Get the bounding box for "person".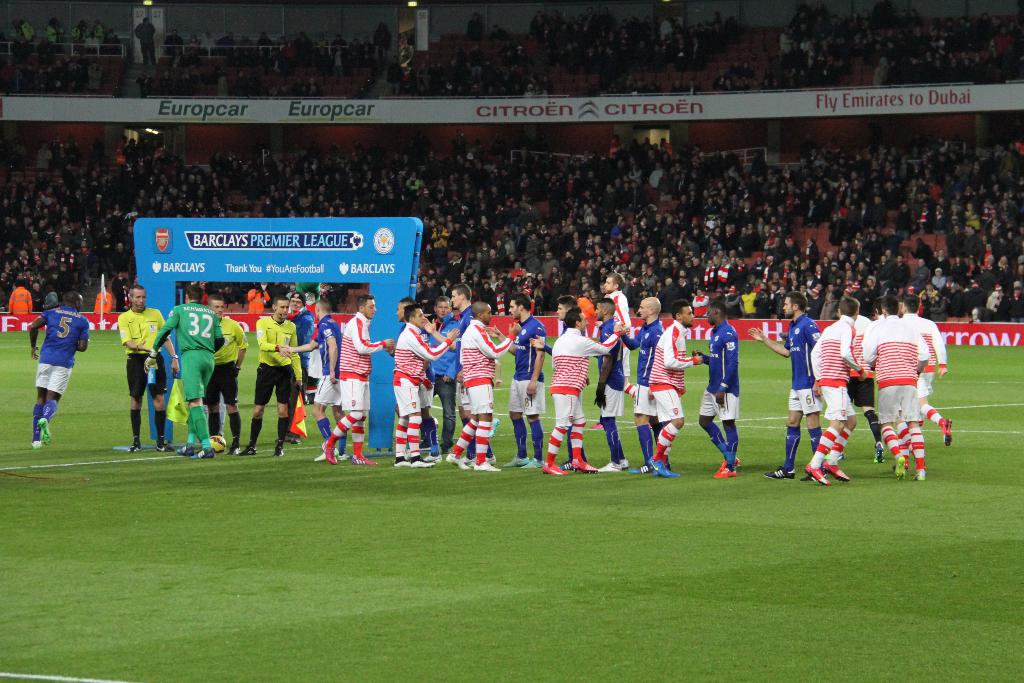
l=323, t=295, r=387, b=465.
